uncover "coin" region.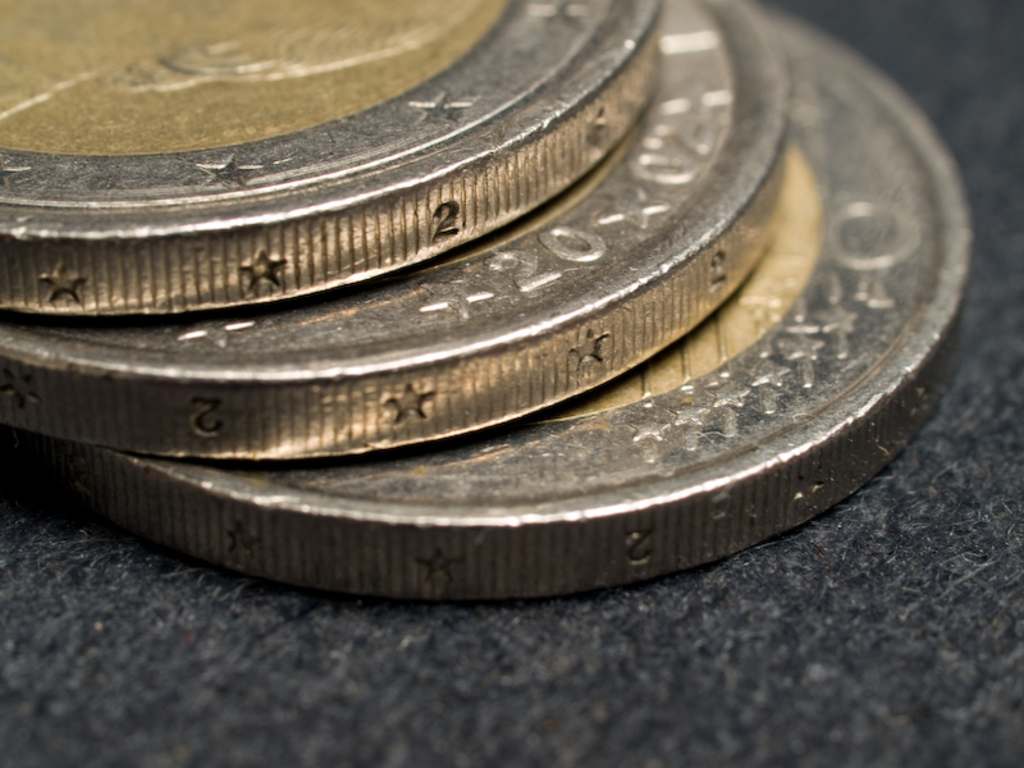
Uncovered: 0/0/803/458.
